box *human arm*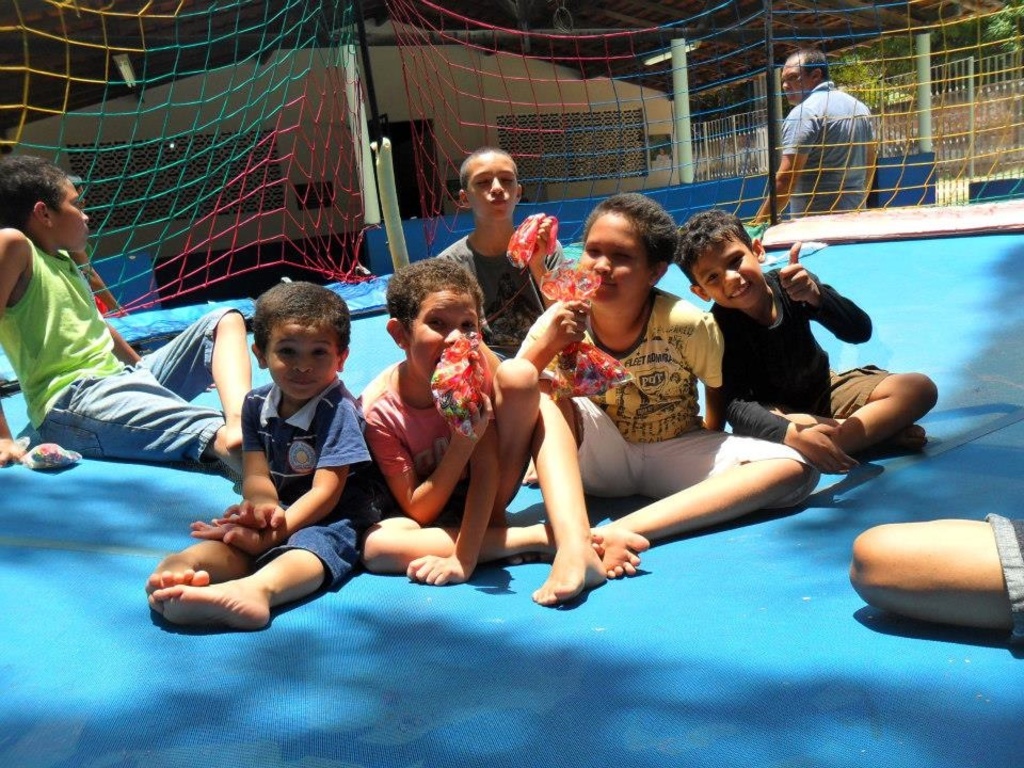
l=775, t=236, r=874, b=343
